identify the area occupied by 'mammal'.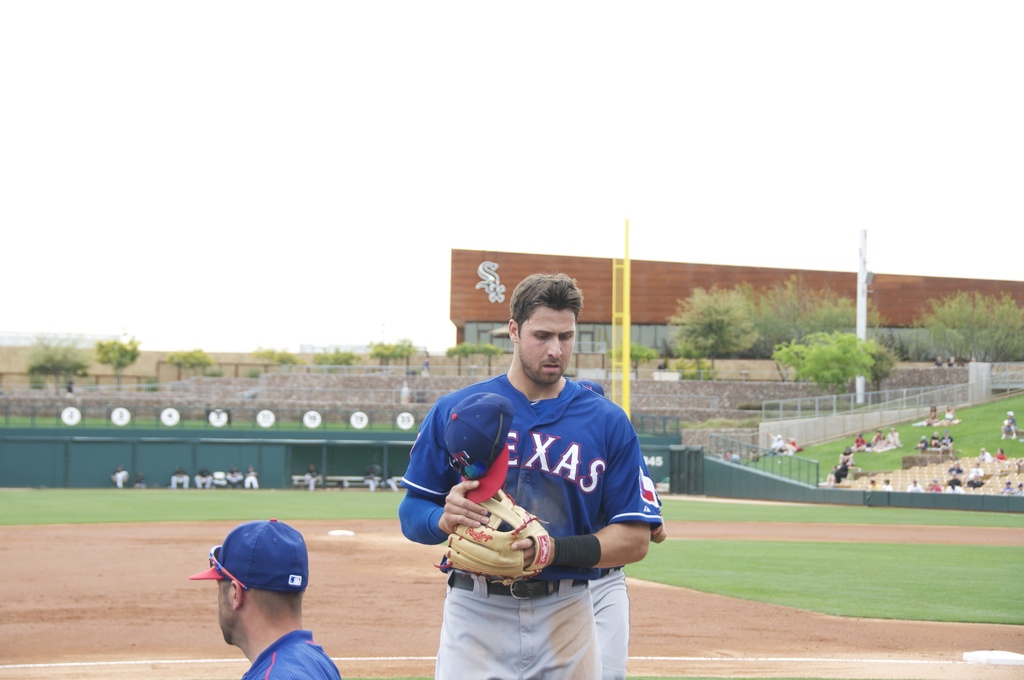
Area: 931:432:943:449.
